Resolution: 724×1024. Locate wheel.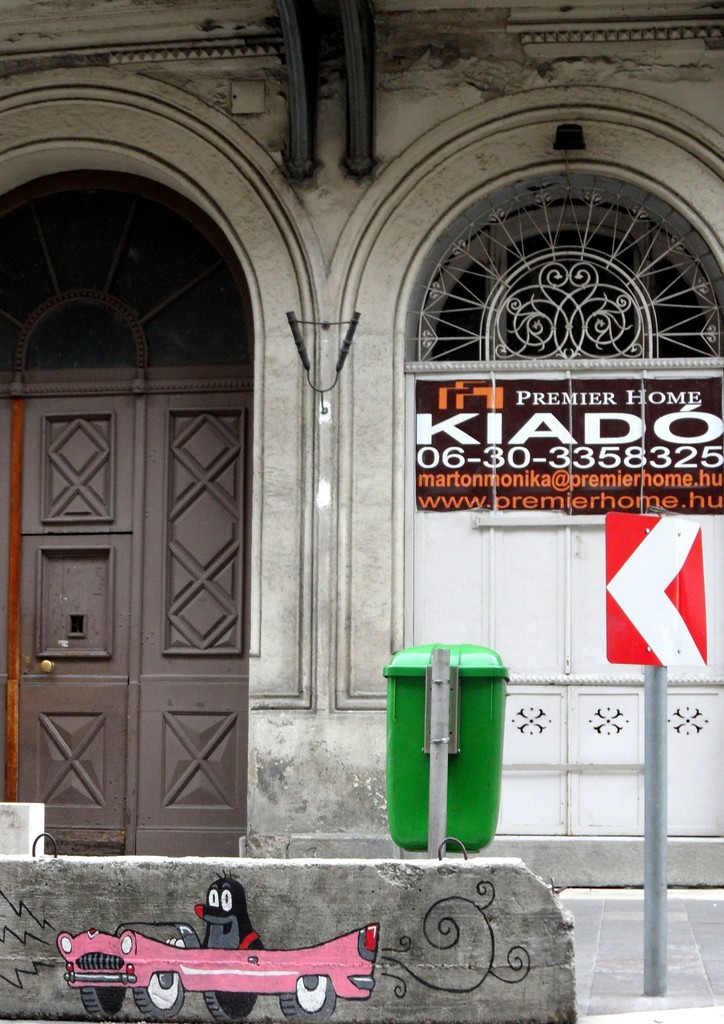
x1=83 y1=986 x2=127 y2=1018.
